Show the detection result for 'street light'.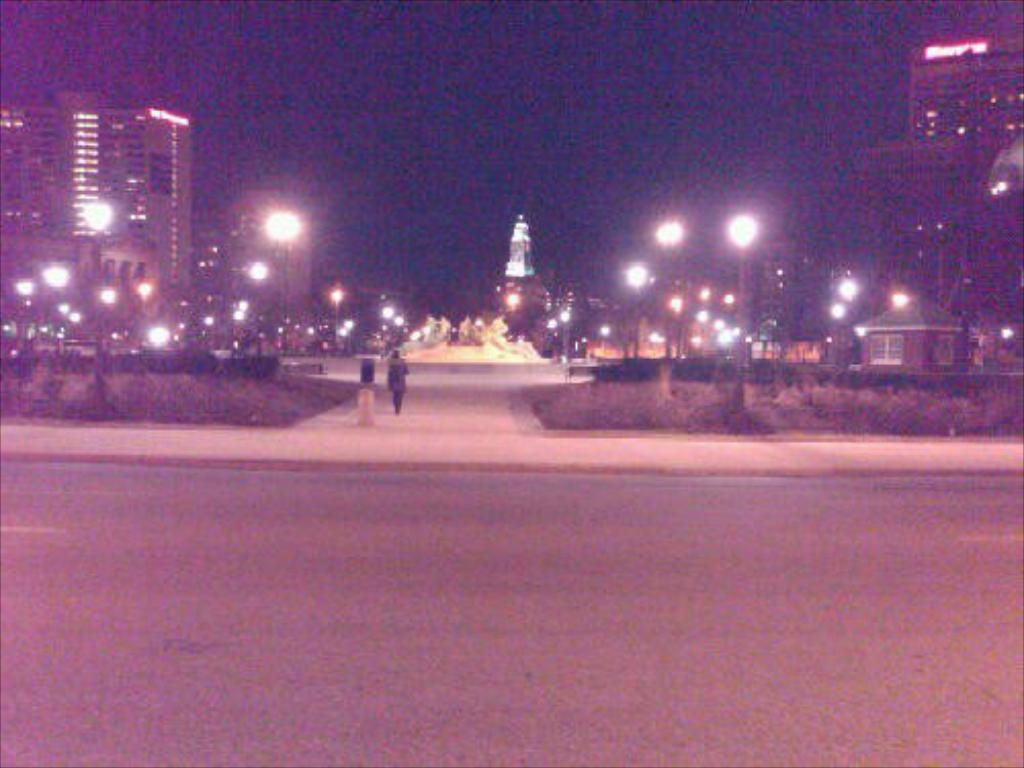
bbox=(717, 201, 768, 420).
